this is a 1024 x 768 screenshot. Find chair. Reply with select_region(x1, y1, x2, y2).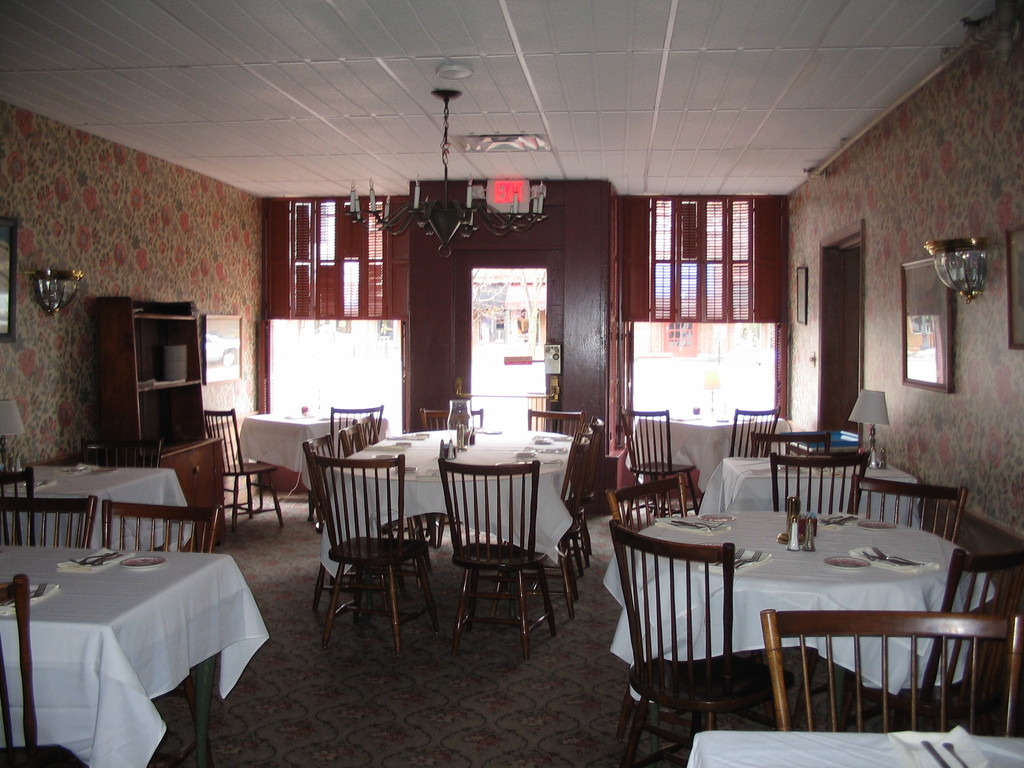
select_region(202, 404, 284, 531).
